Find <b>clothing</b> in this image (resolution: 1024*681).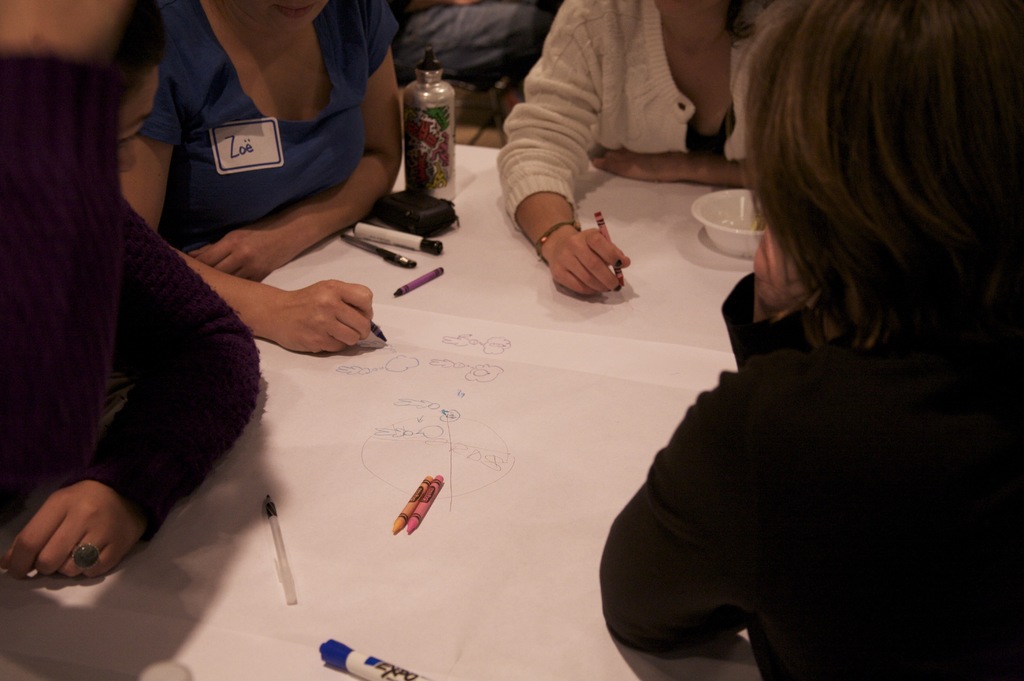
x1=496 y1=0 x2=785 y2=225.
